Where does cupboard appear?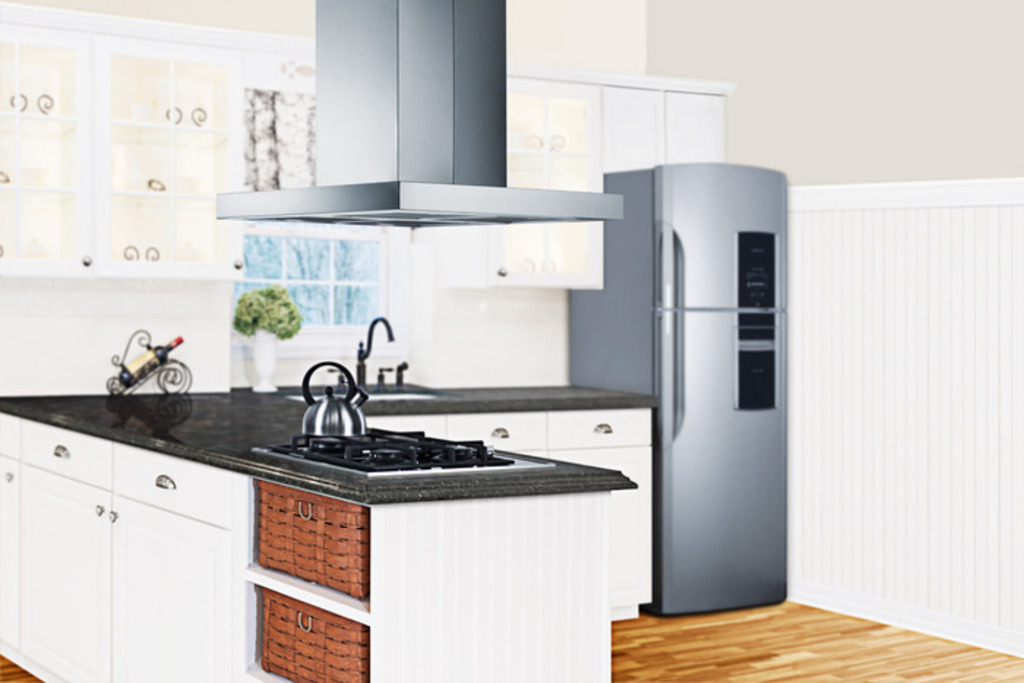
Appears at [x1=0, y1=1, x2=727, y2=288].
